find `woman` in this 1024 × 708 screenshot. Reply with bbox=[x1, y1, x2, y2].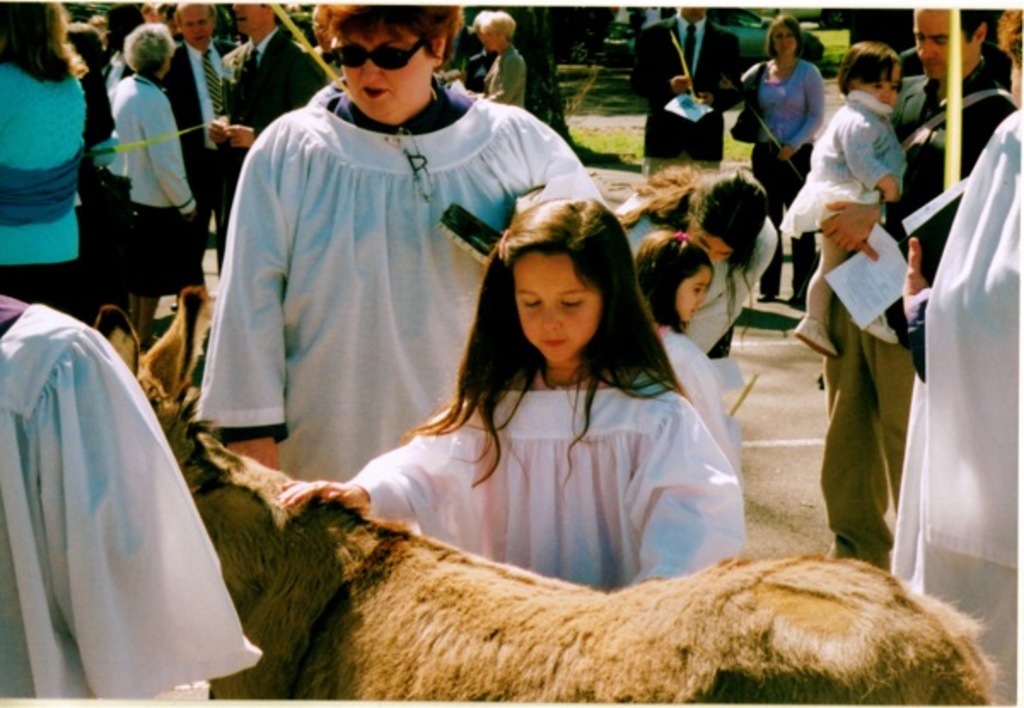
bbox=[474, 9, 536, 125].
